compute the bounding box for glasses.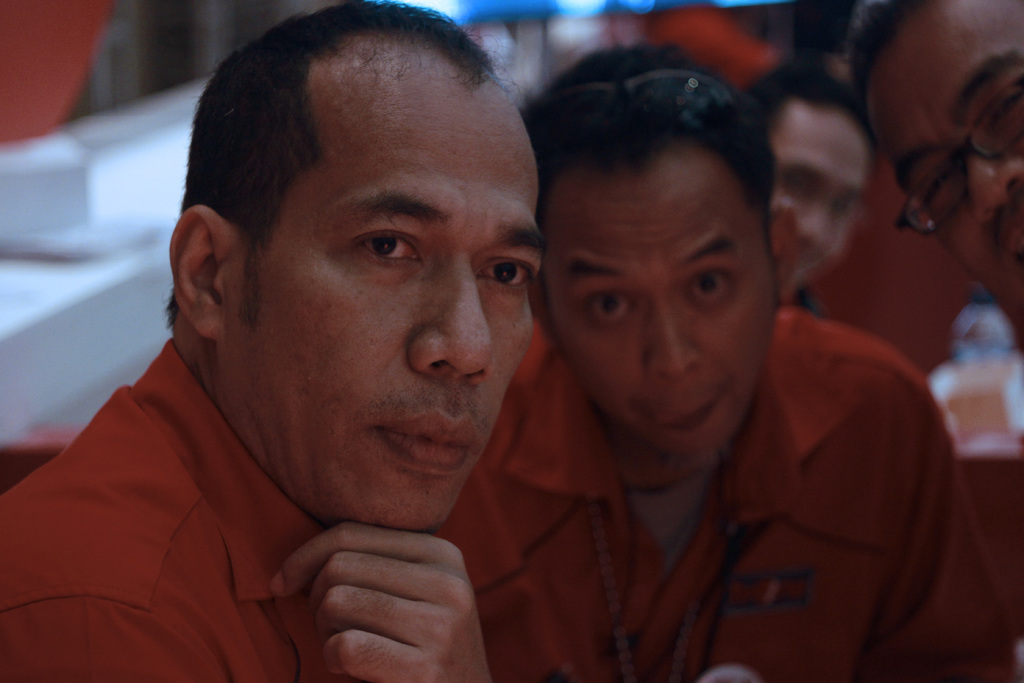
region(892, 74, 1023, 239).
